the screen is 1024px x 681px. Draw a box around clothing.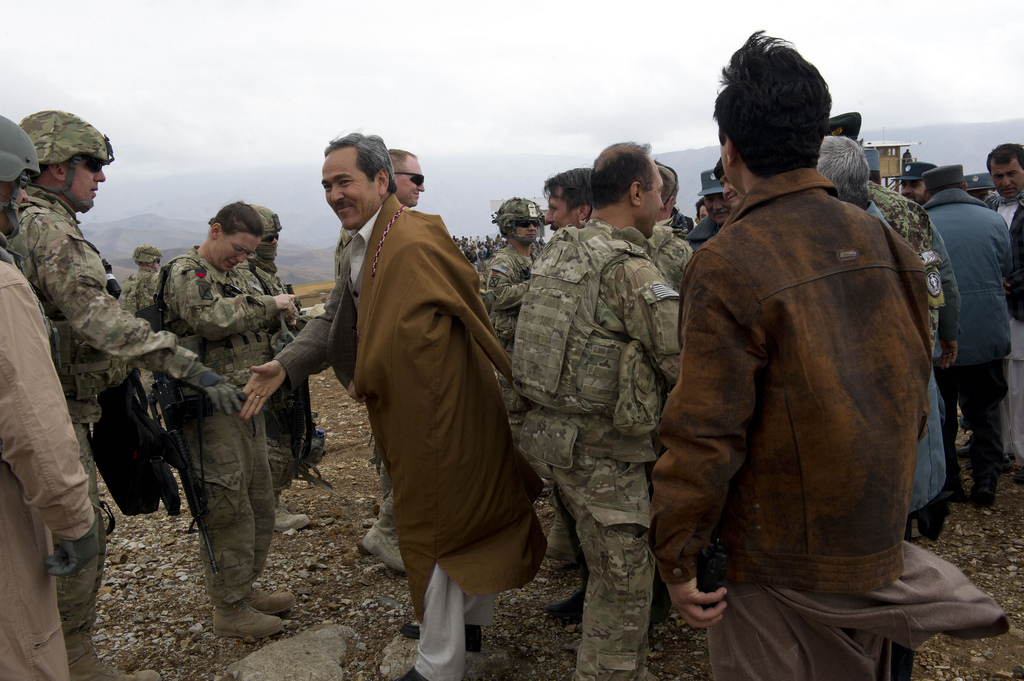
646 218 691 297.
